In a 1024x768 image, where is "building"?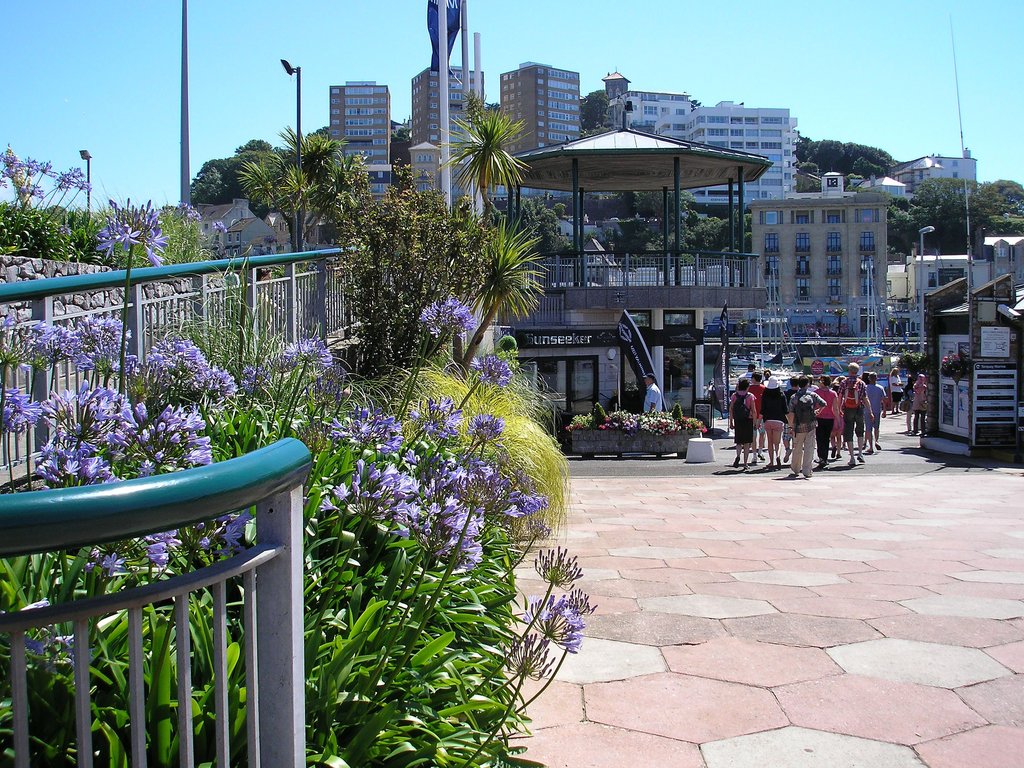
985 236 1023 285.
